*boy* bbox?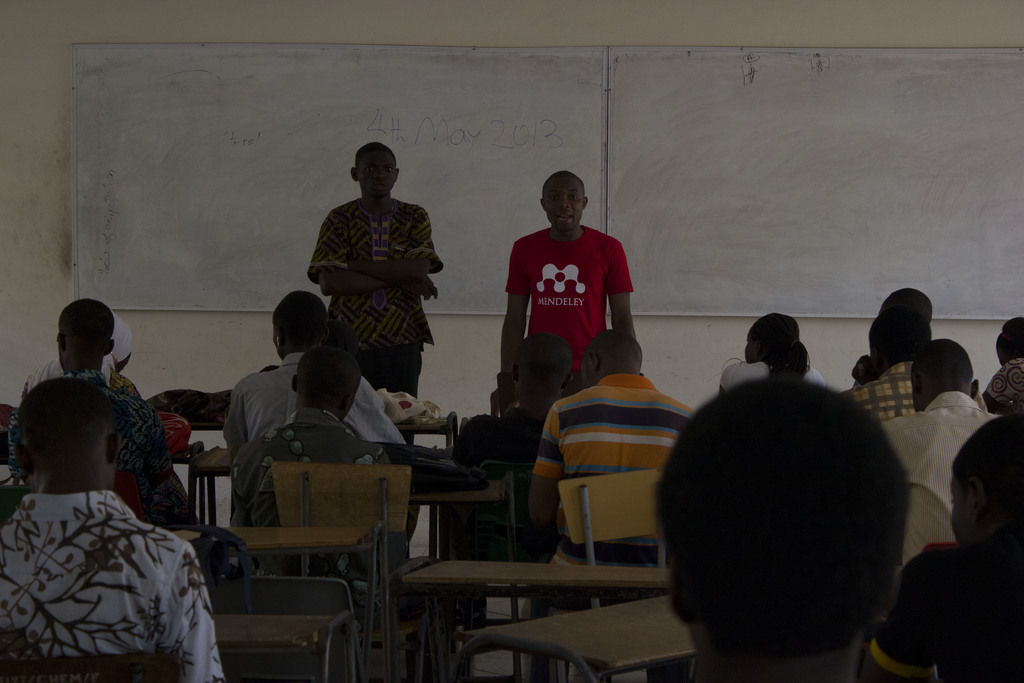
x1=228, y1=295, x2=427, y2=515
